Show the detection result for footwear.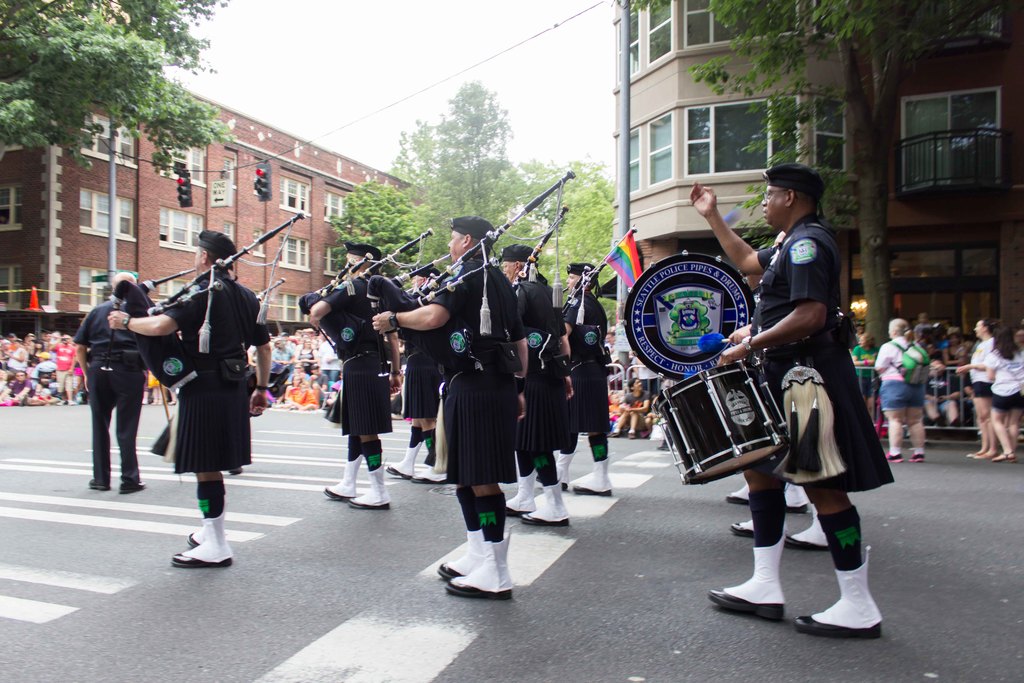
detection(444, 523, 513, 600).
